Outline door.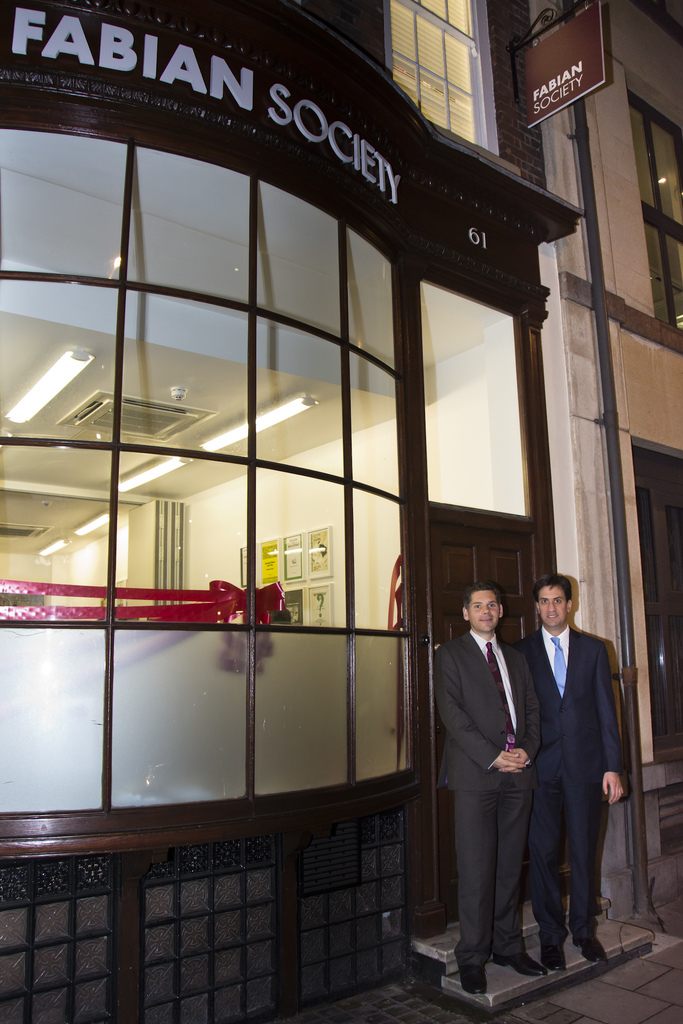
Outline: [left=432, top=529, right=527, bottom=913].
